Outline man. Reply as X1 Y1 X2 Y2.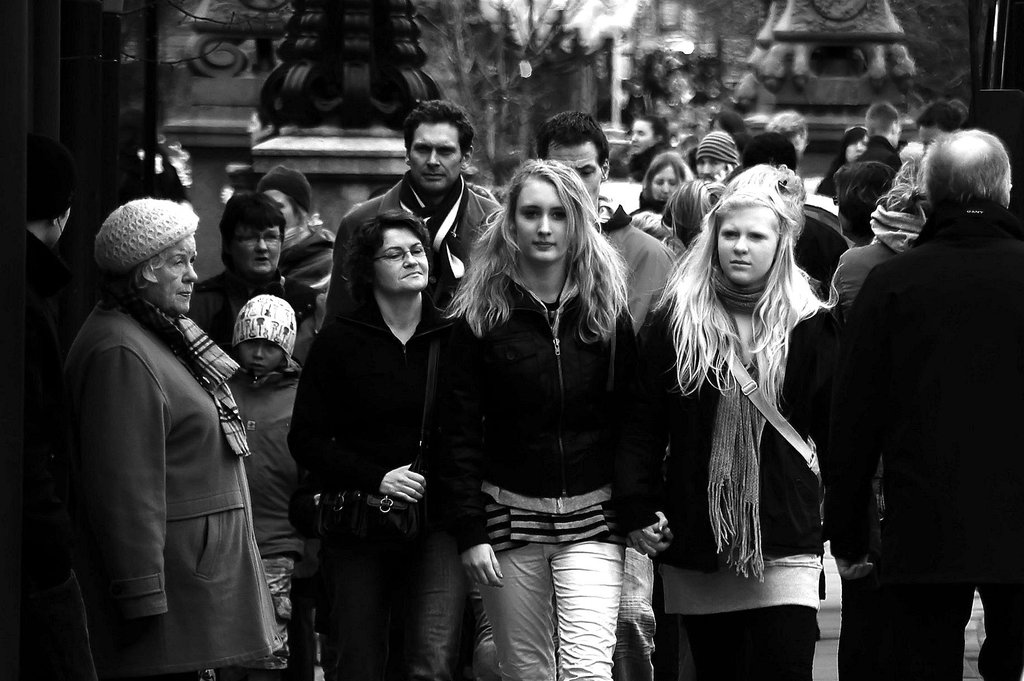
322 94 505 329.
